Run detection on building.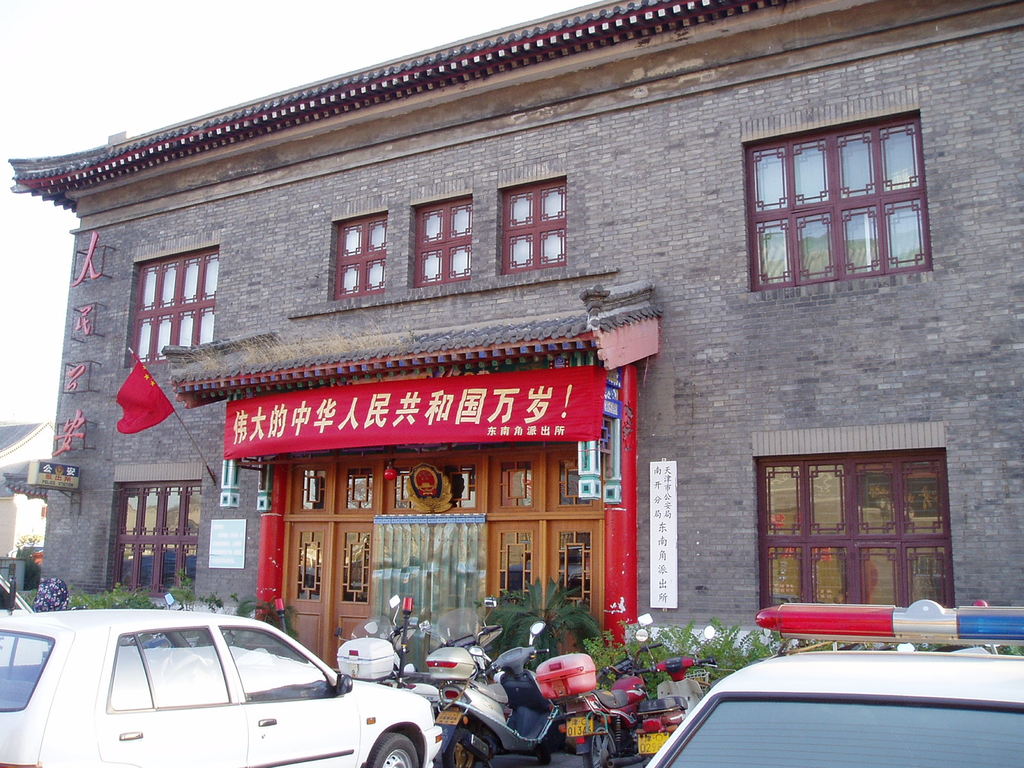
Result: pyautogui.locateOnScreen(10, 0, 1023, 671).
